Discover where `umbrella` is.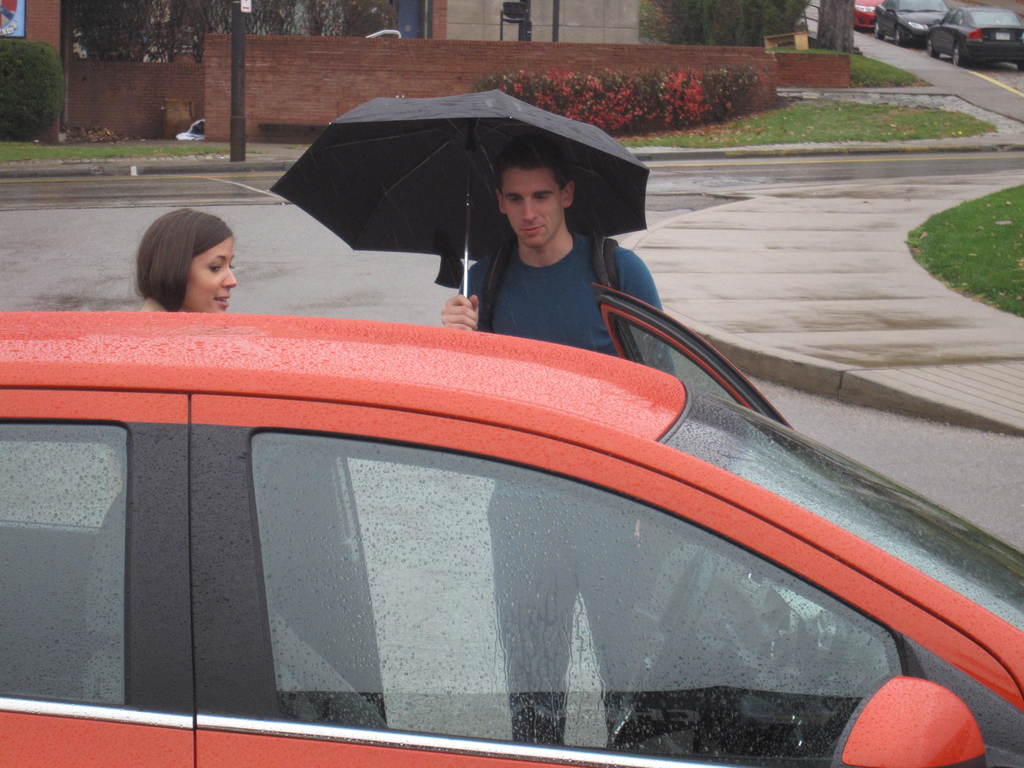
Discovered at rect(266, 89, 648, 299).
